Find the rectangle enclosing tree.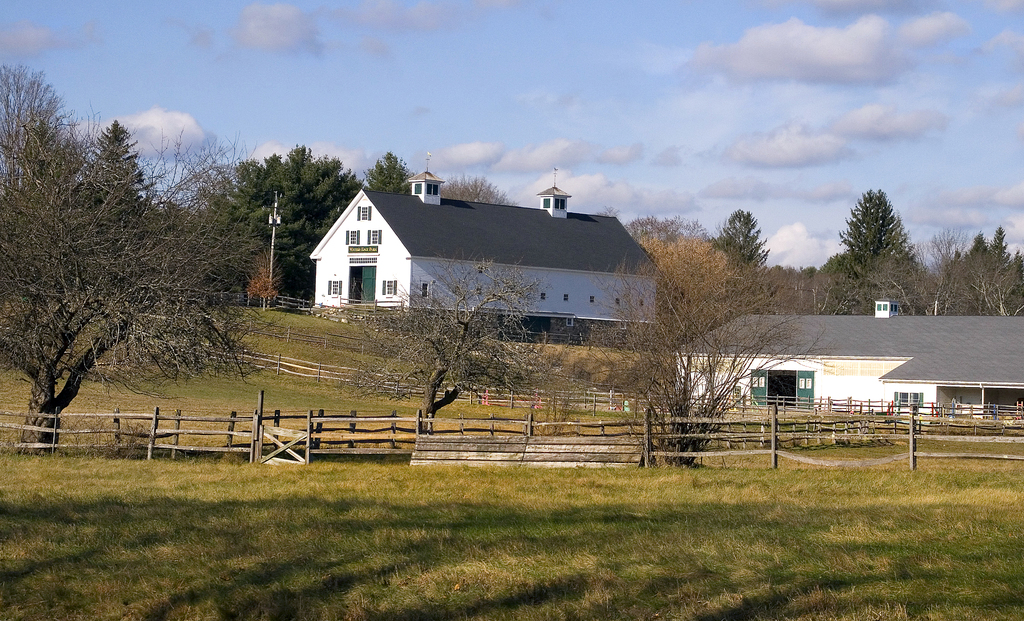
BBox(968, 231, 1023, 317).
